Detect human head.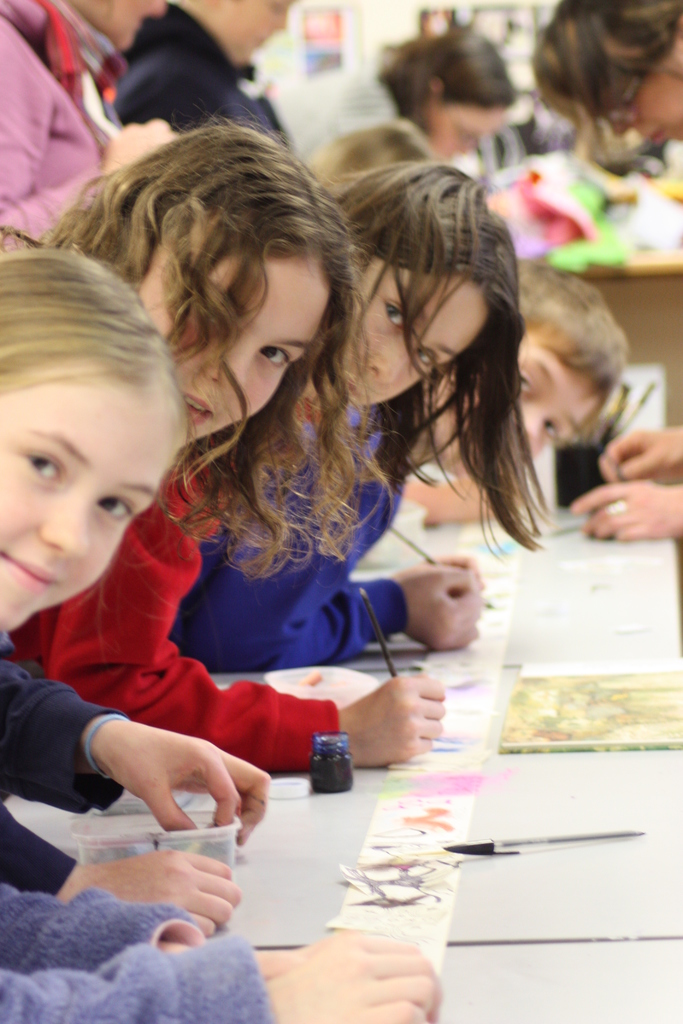
Detected at detection(344, 160, 509, 404).
